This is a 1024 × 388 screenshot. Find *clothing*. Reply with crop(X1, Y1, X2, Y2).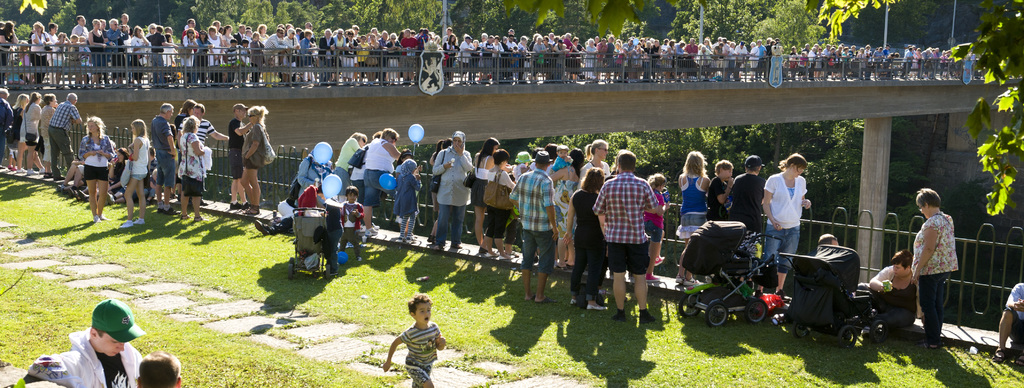
crop(76, 130, 117, 183).
